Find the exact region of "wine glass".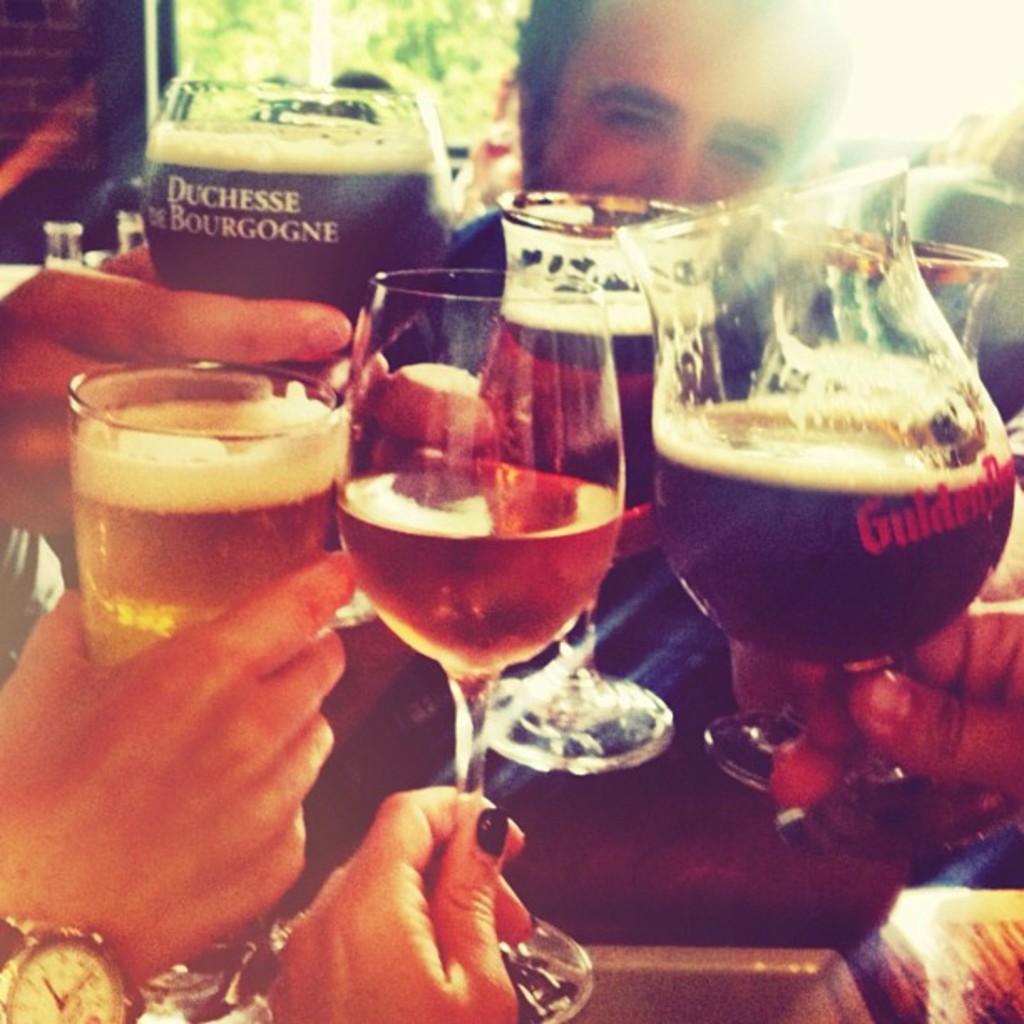
Exact region: pyautogui.locateOnScreen(693, 226, 989, 805).
